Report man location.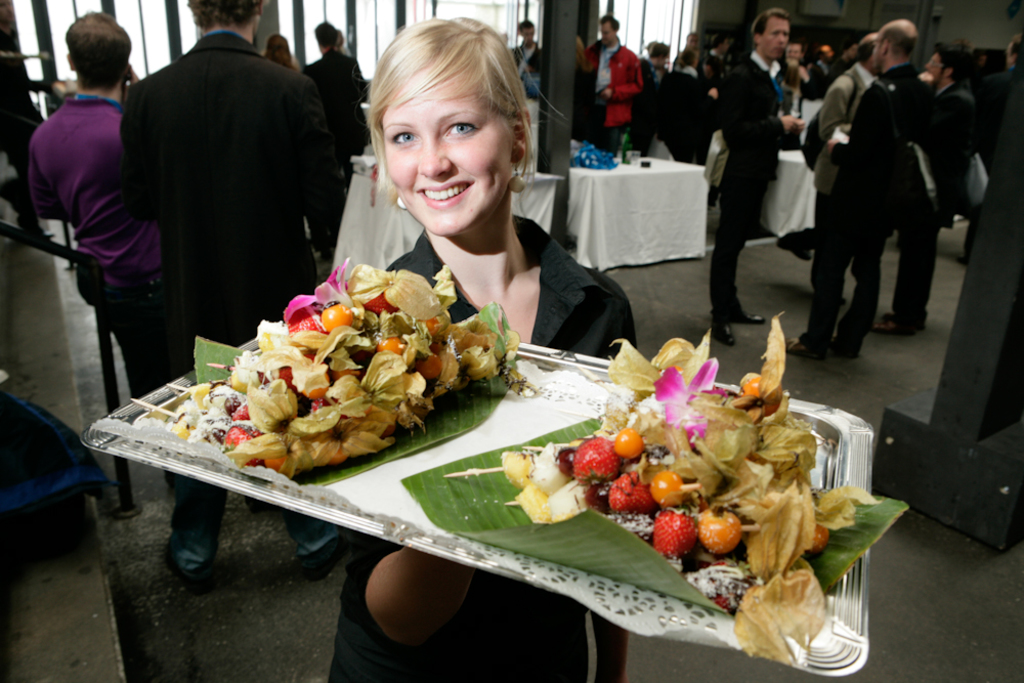
Report: bbox(870, 39, 985, 334).
